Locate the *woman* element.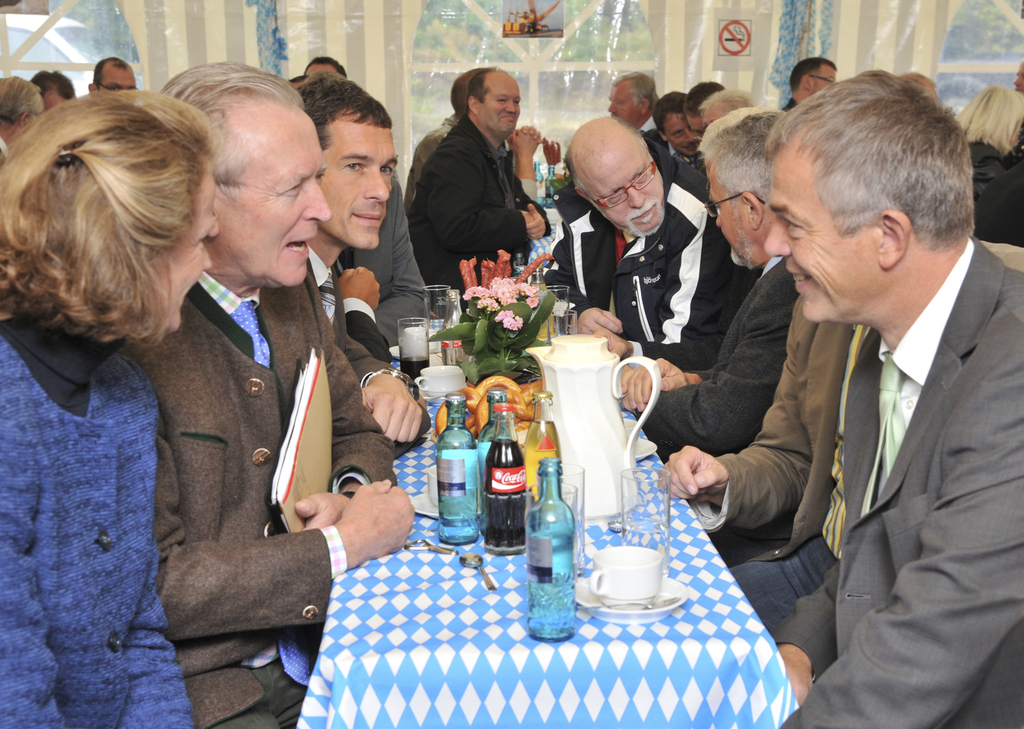
Element bbox: region(0, 52, 236, 728).
